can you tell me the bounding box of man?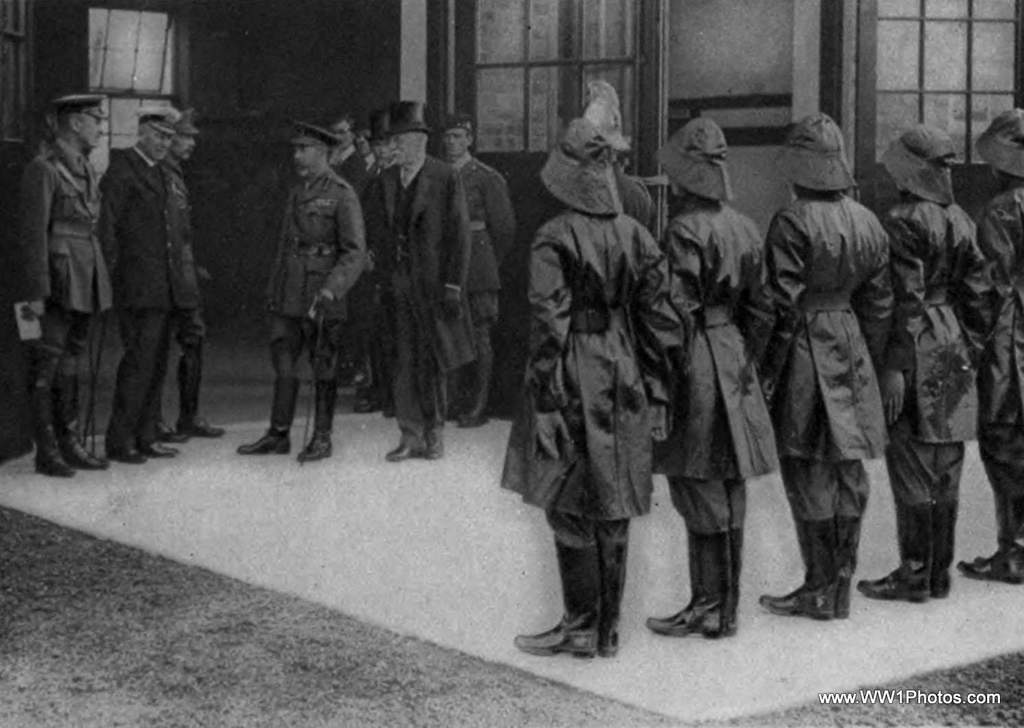
locate(236, 121, 365, 461).
